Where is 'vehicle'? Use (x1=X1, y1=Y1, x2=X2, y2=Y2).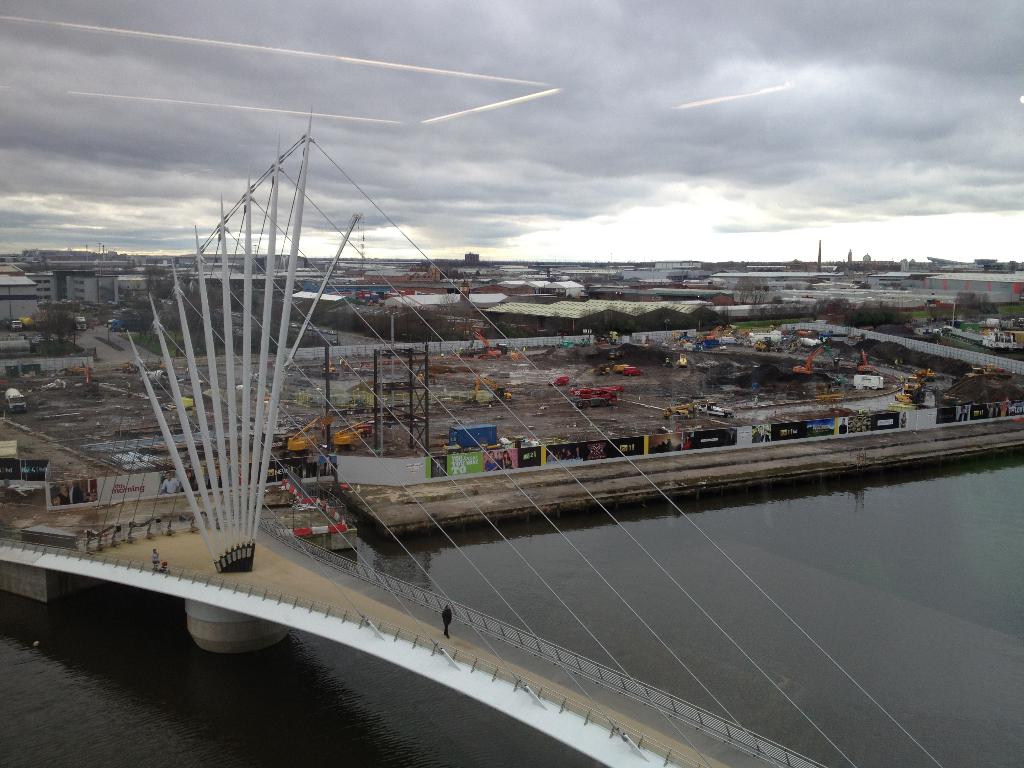
(x1=705, y1=401, x2=733, y2=416).
